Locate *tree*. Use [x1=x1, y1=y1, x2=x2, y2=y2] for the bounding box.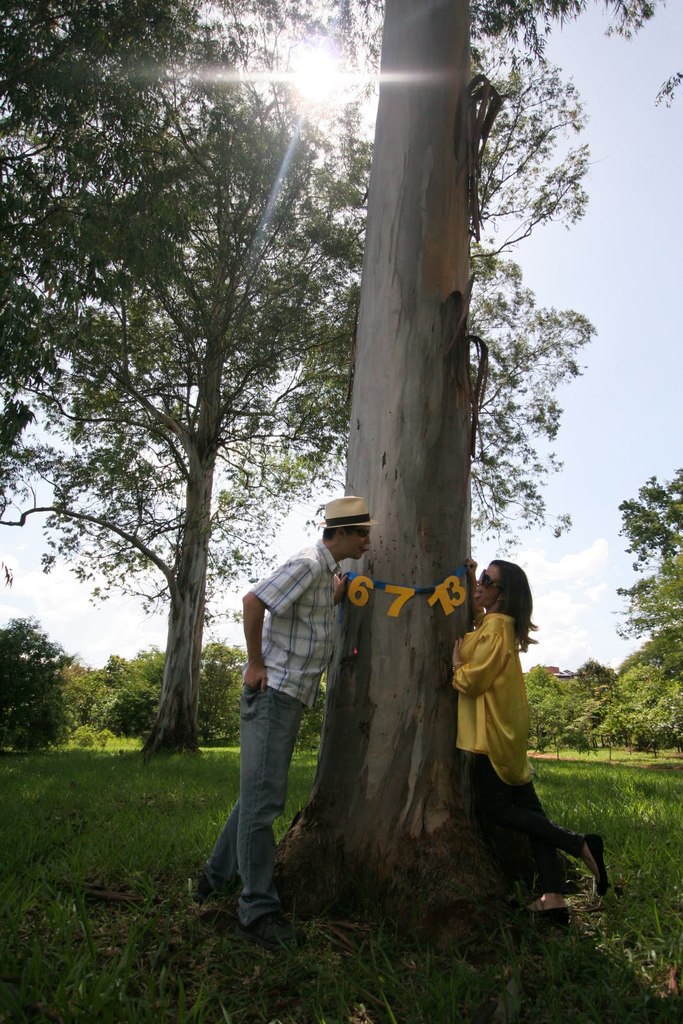
[x1=0, y1=620, x2=72, y2=755].
